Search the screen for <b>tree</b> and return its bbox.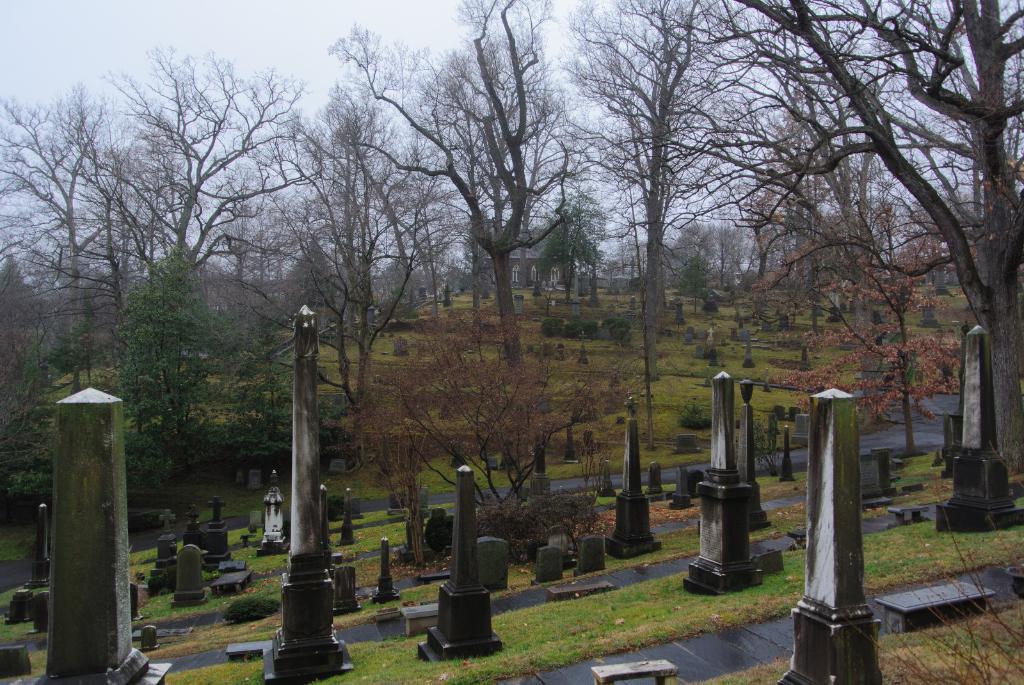
Found: region(108, 242, 243, 507).
